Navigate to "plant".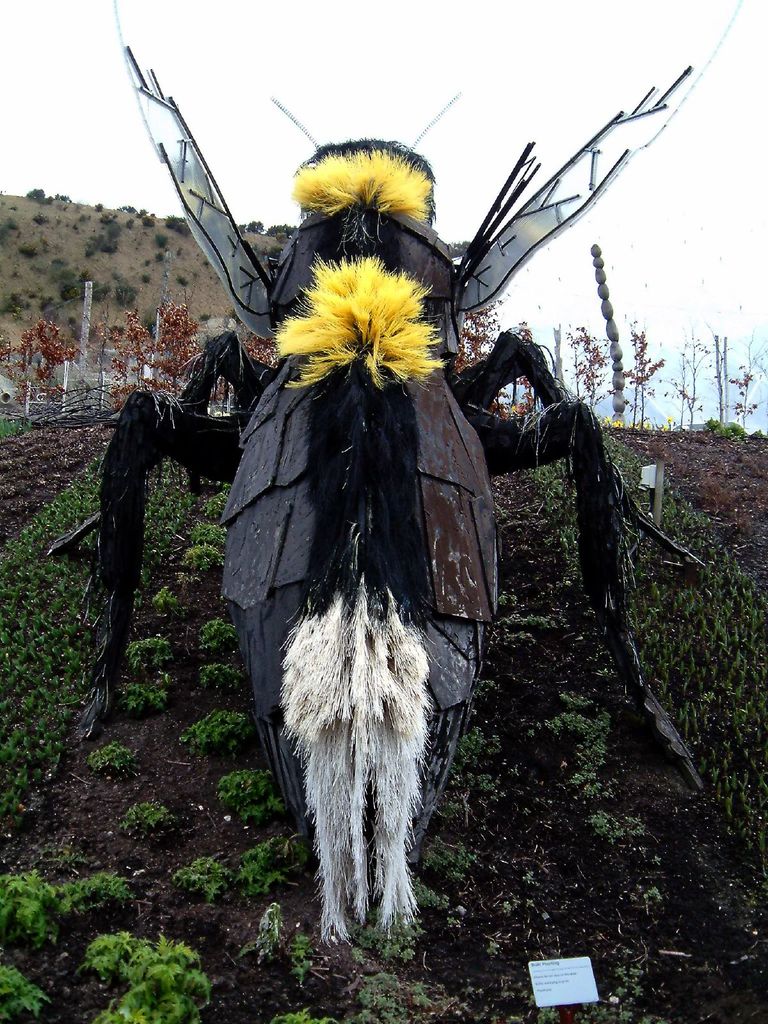
Navigation target: bbox(98, 927, 247, 1023).
